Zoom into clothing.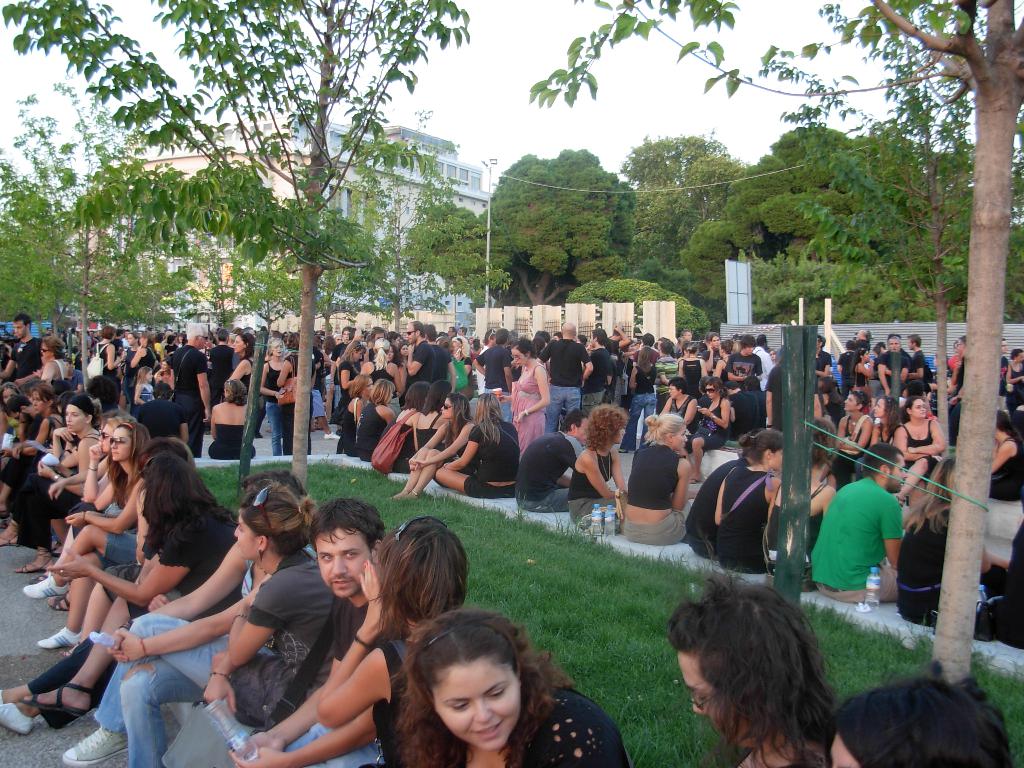
Zoom target: box(516, 431, 596, 524).
